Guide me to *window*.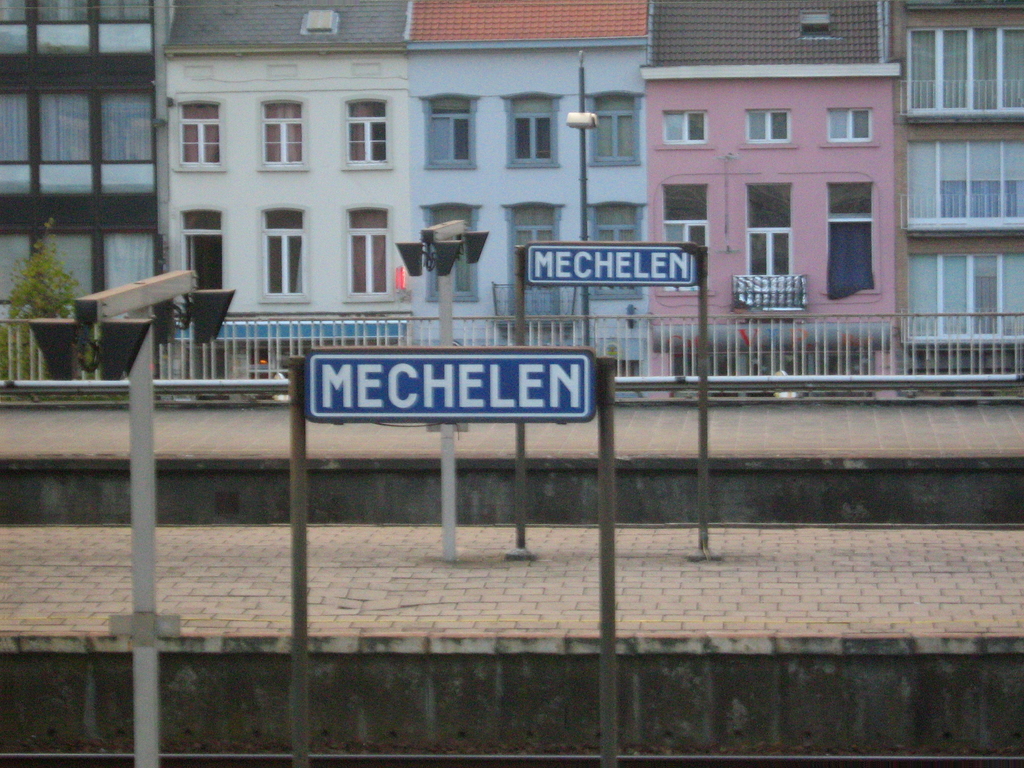
Guidance: <bbox>501, 102, 558, 161</bbox>.
